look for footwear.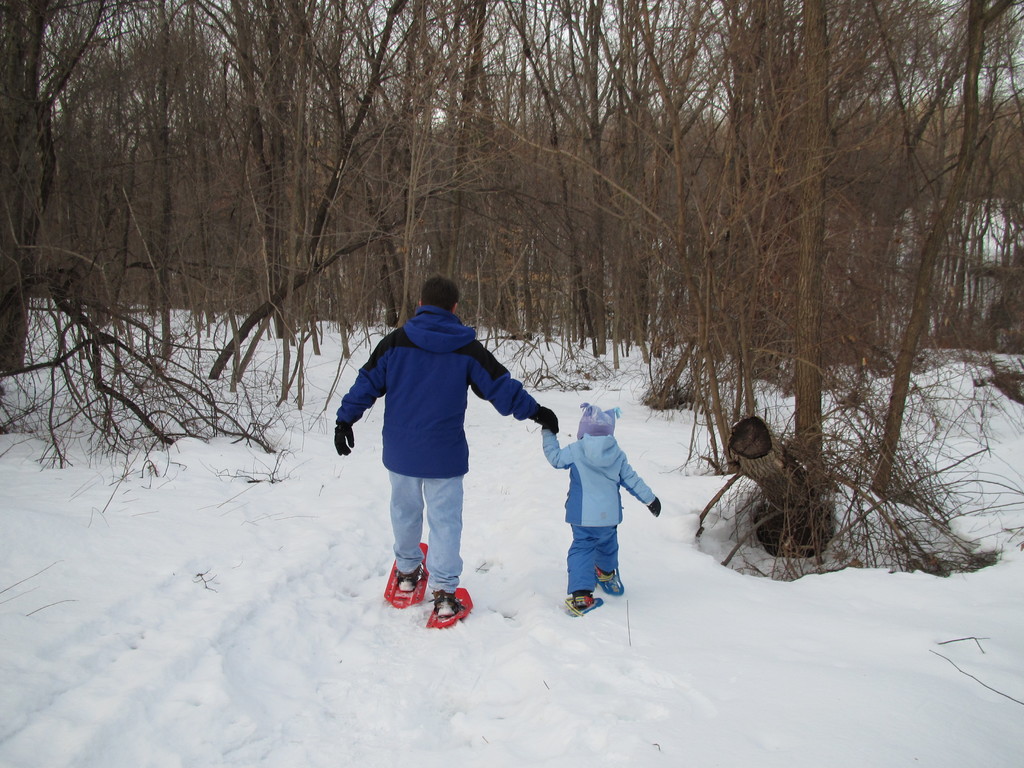
Found: 568/584/595/607.
